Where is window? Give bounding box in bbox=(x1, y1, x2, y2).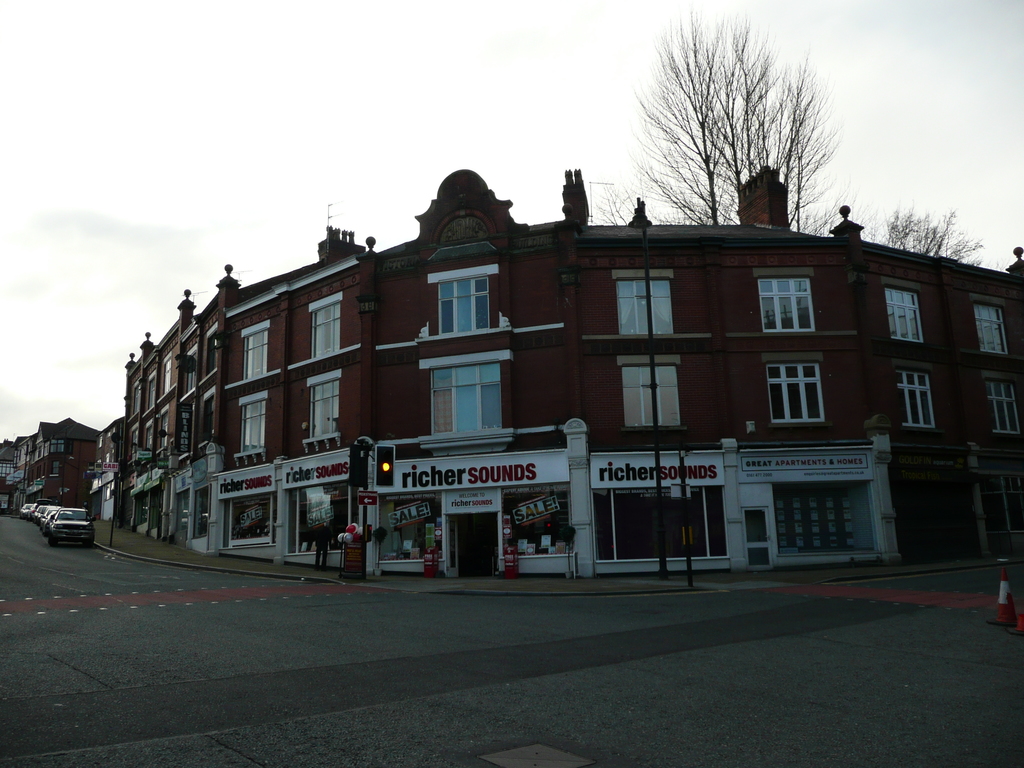
bbox=(963, 290, 1021, 359).
